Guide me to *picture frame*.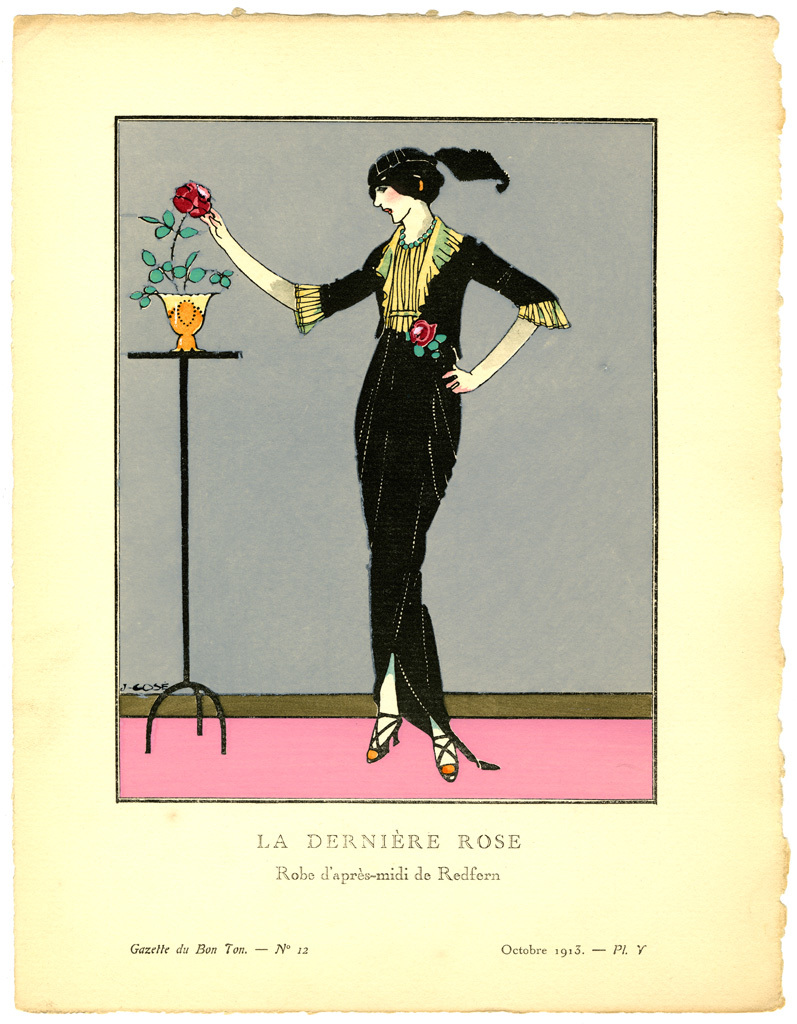
Guidance: 0,0,791,1023.
